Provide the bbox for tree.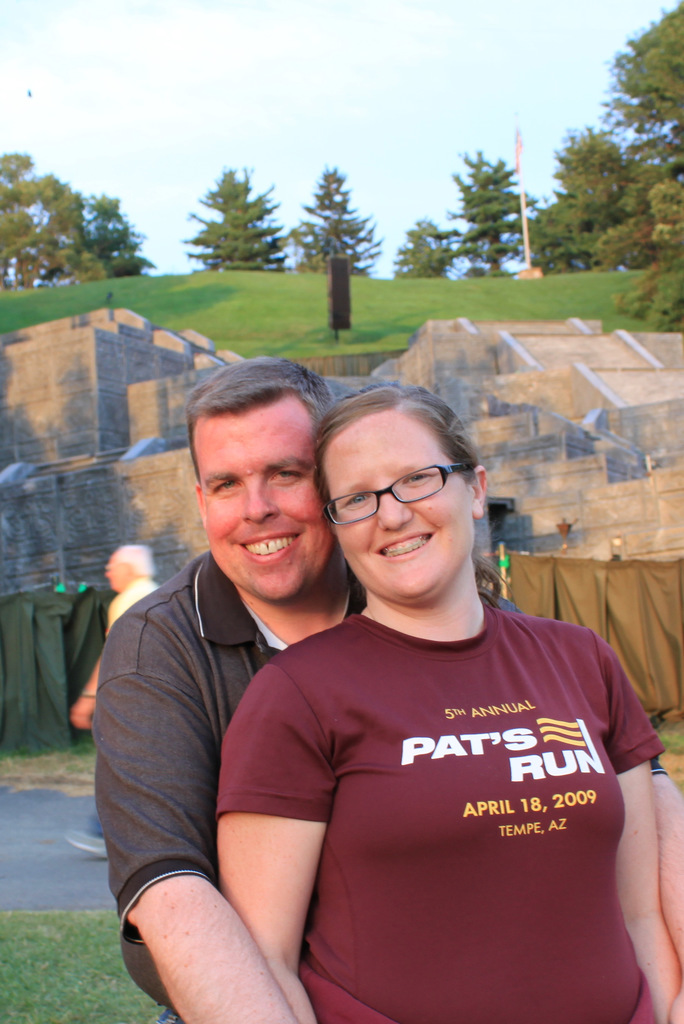
[x1=401, y1=216, x2=459, y2=284].
